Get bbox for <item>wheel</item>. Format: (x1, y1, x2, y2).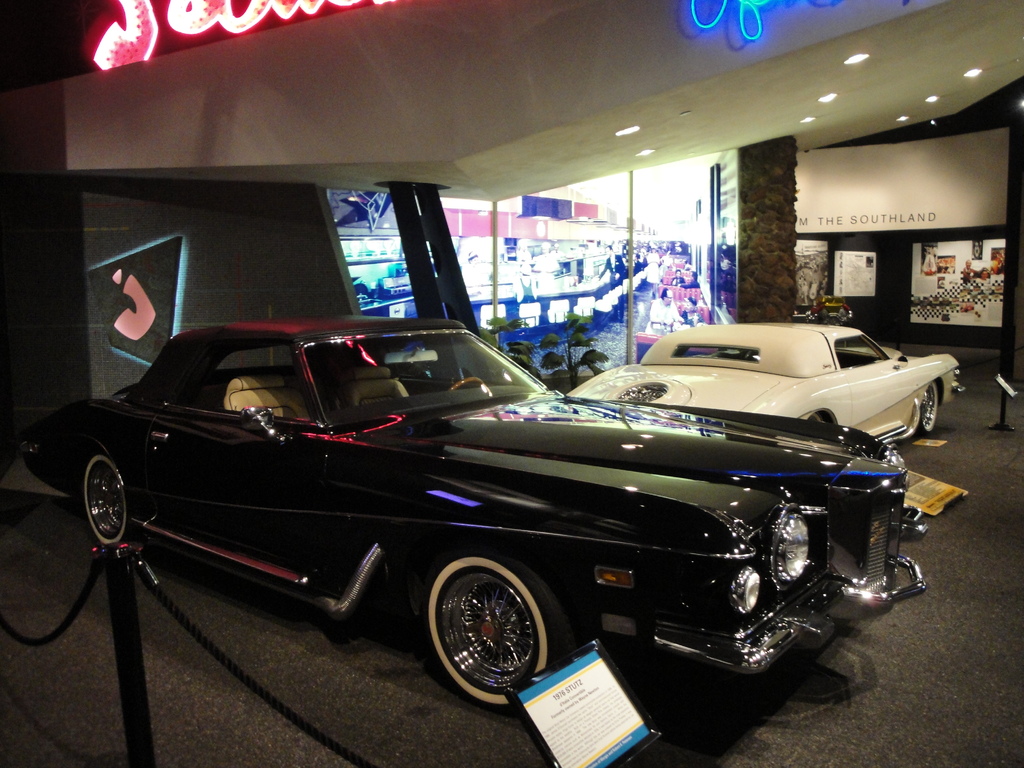
(630, 386, 666, 404).
